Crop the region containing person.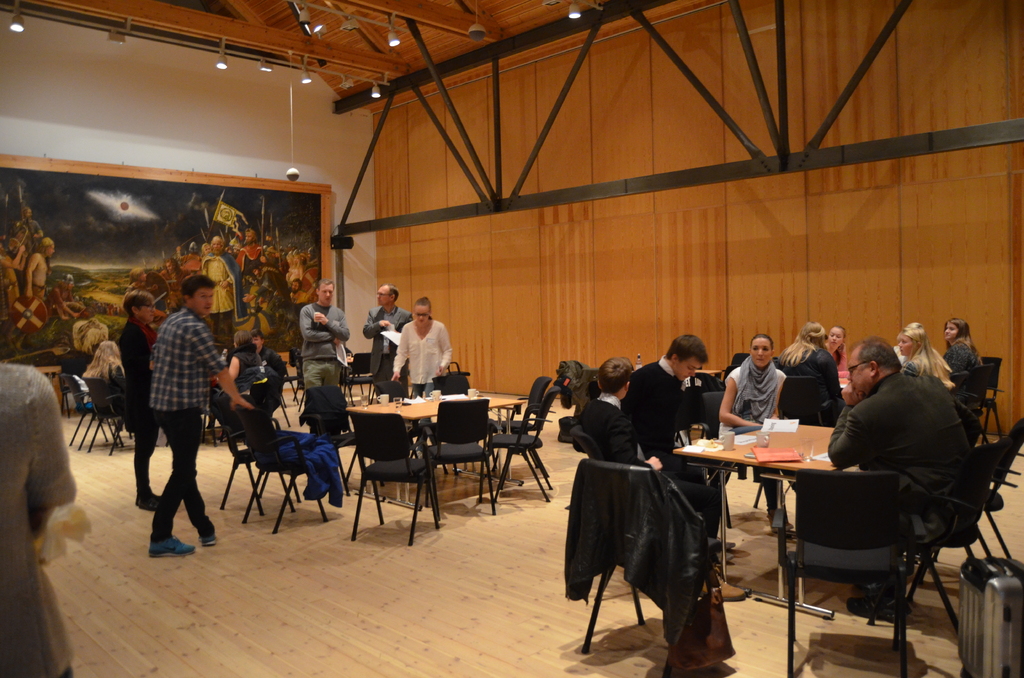
Crop region: 20/230/53/305.
